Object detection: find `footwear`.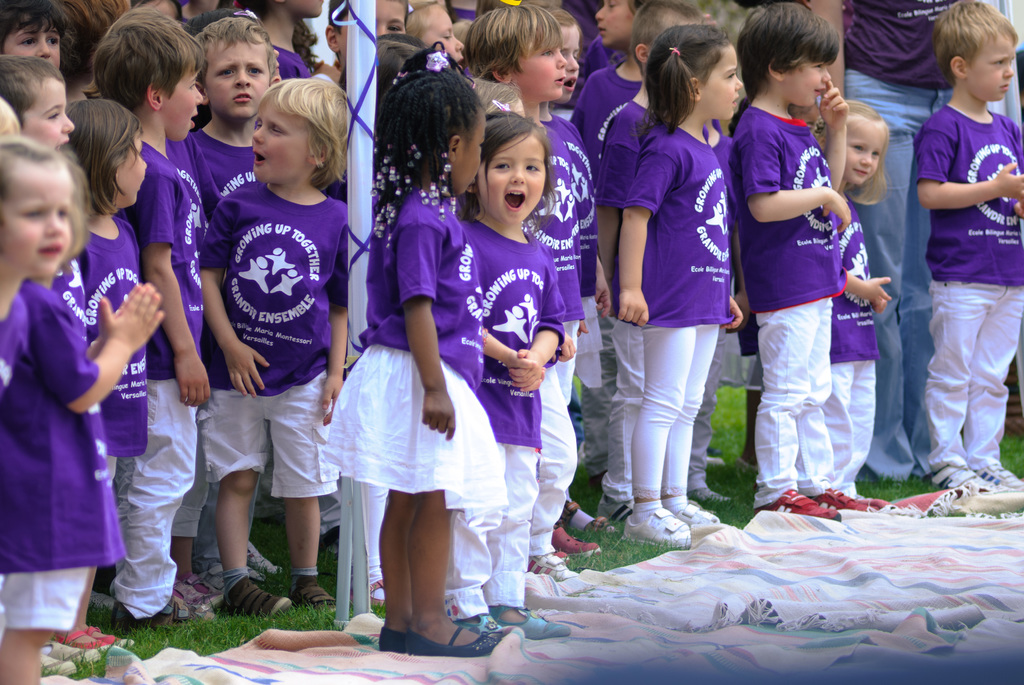
detection(134, 595, 209, 623).
